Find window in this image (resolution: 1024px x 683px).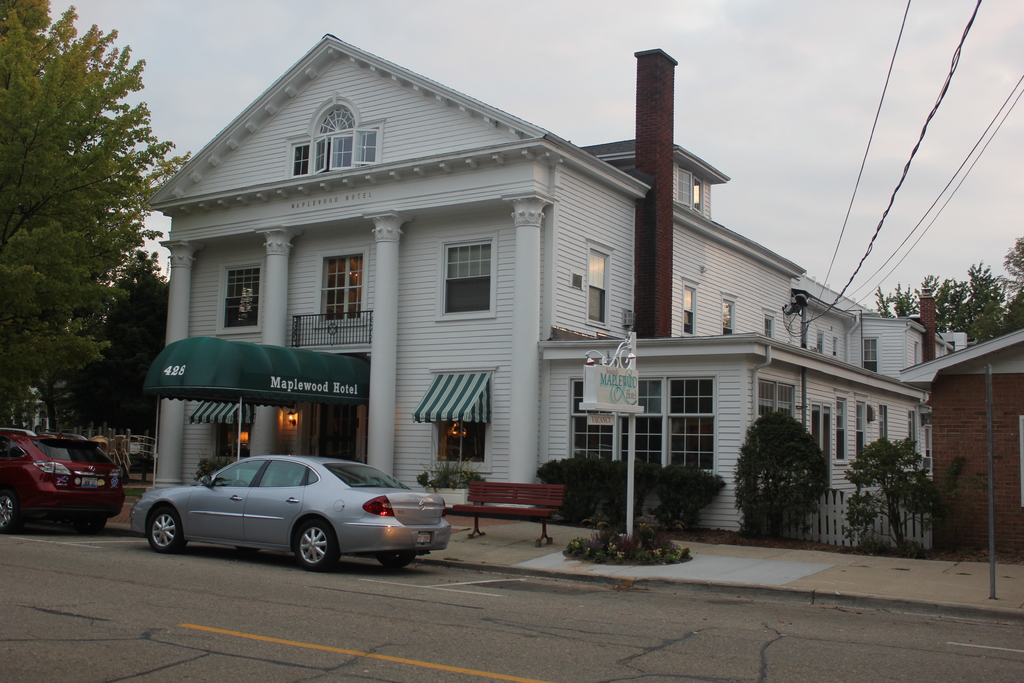
l=861, t=336, r=882, b=377.
